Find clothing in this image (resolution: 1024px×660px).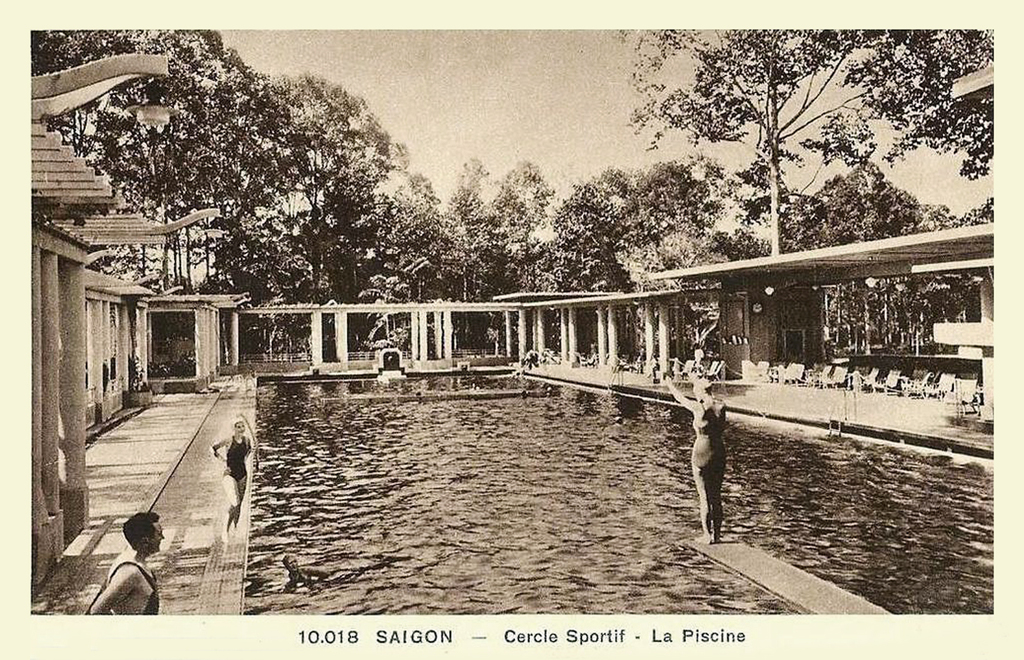
(x1=222, y1=437, x2=250, y2=484).
